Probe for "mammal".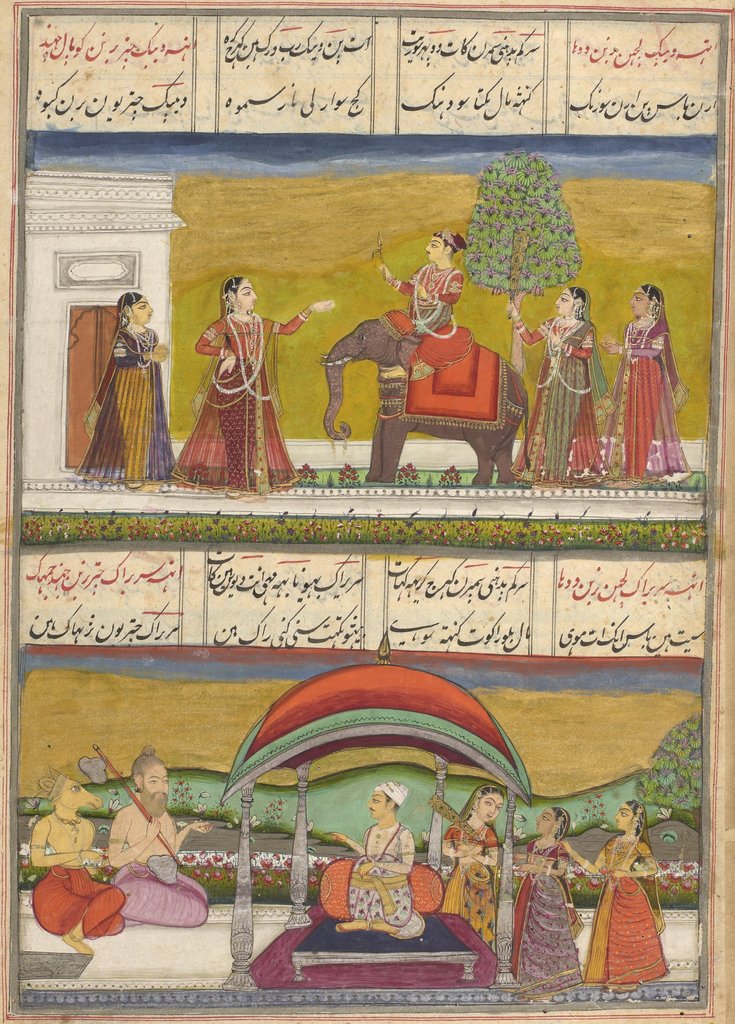
Probe result: pyautogui.locateOnScreen(318, 779, 411, 931).
